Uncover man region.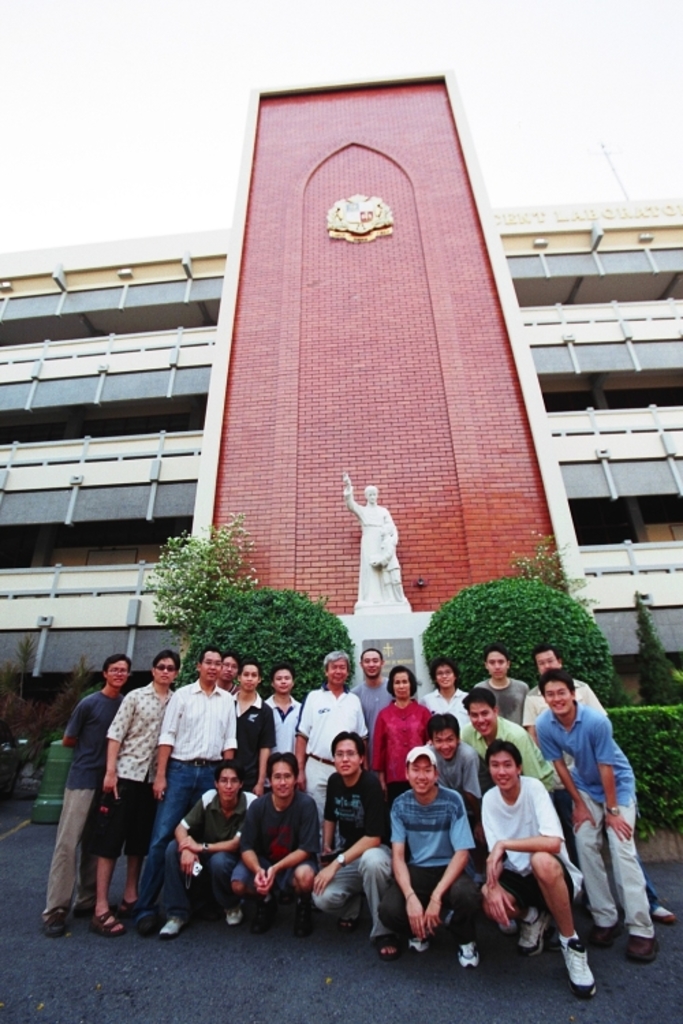
Uncovered: <box>462,687,575,961</box>.
